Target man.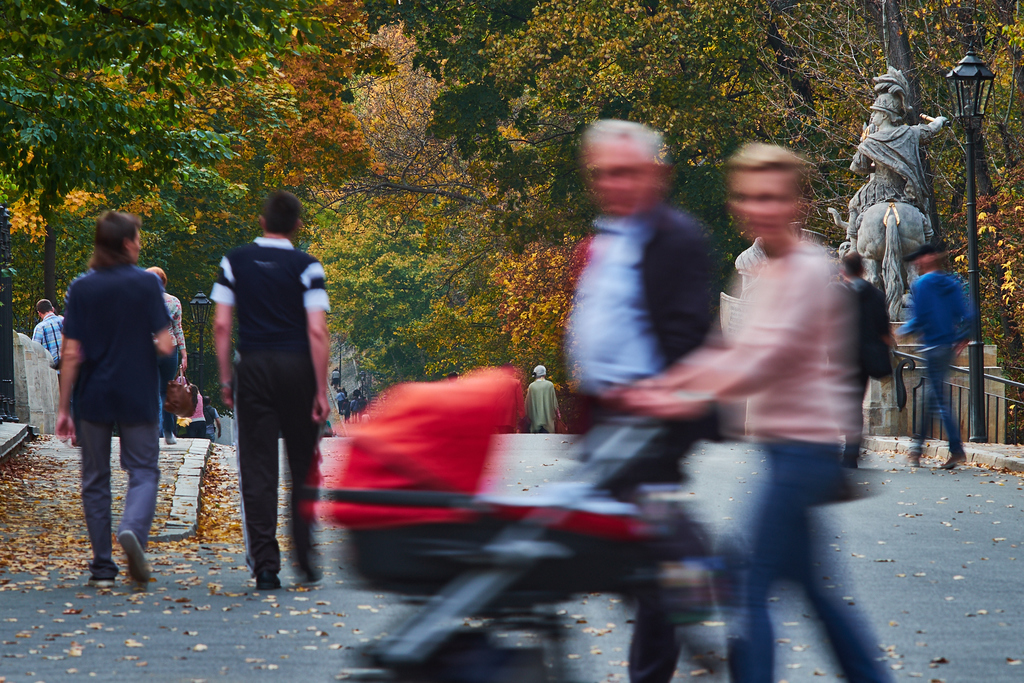
Target region: bbox(202, 394, 223, 441).
